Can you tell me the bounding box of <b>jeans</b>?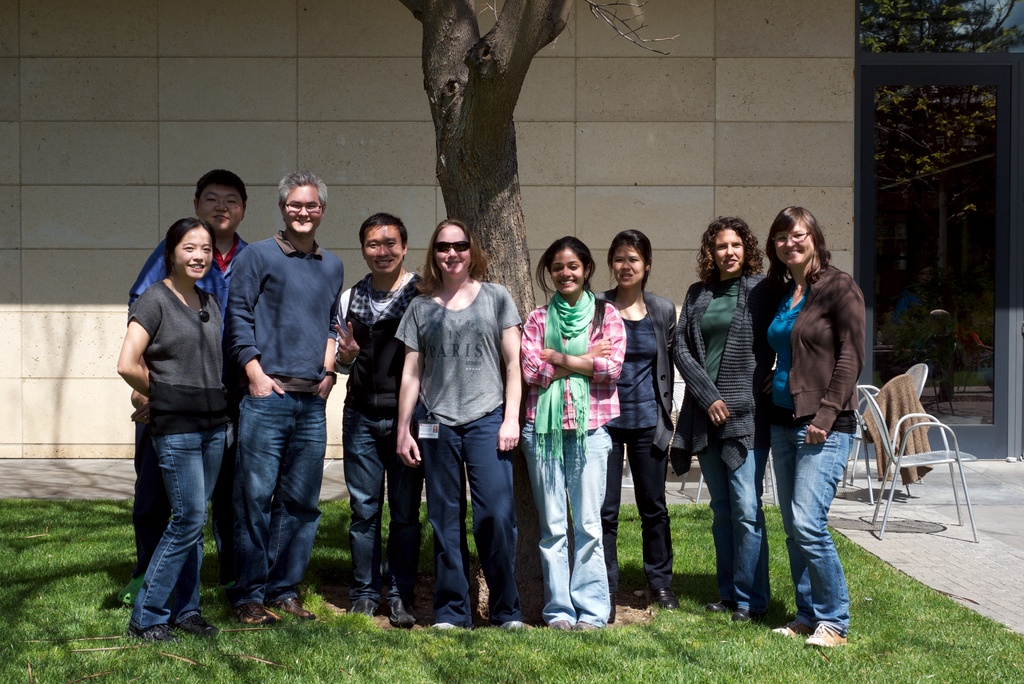
BBox(519, 424, 603, 628).
